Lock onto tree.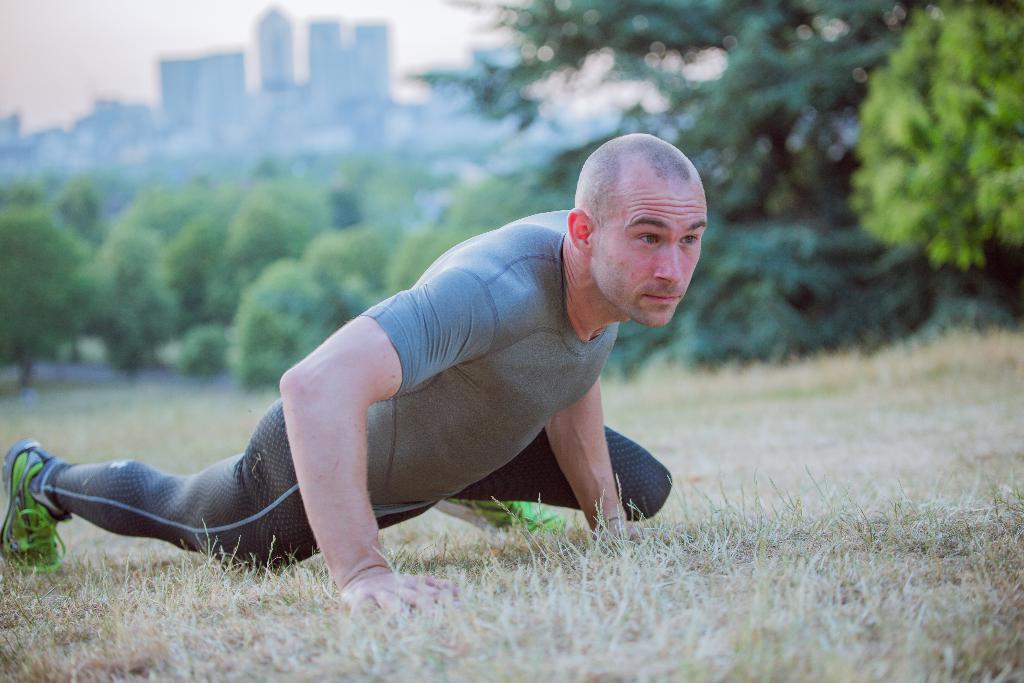
Locked: bbox=[298, 220, 396, 324].
